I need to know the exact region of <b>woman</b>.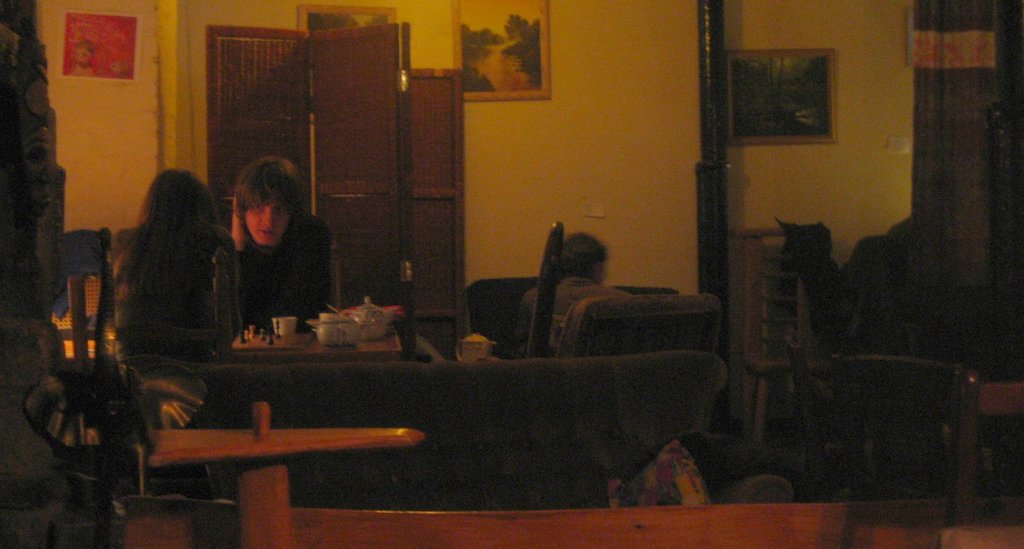
Region: x1=108 y1=167 x2=242 y2=369.
